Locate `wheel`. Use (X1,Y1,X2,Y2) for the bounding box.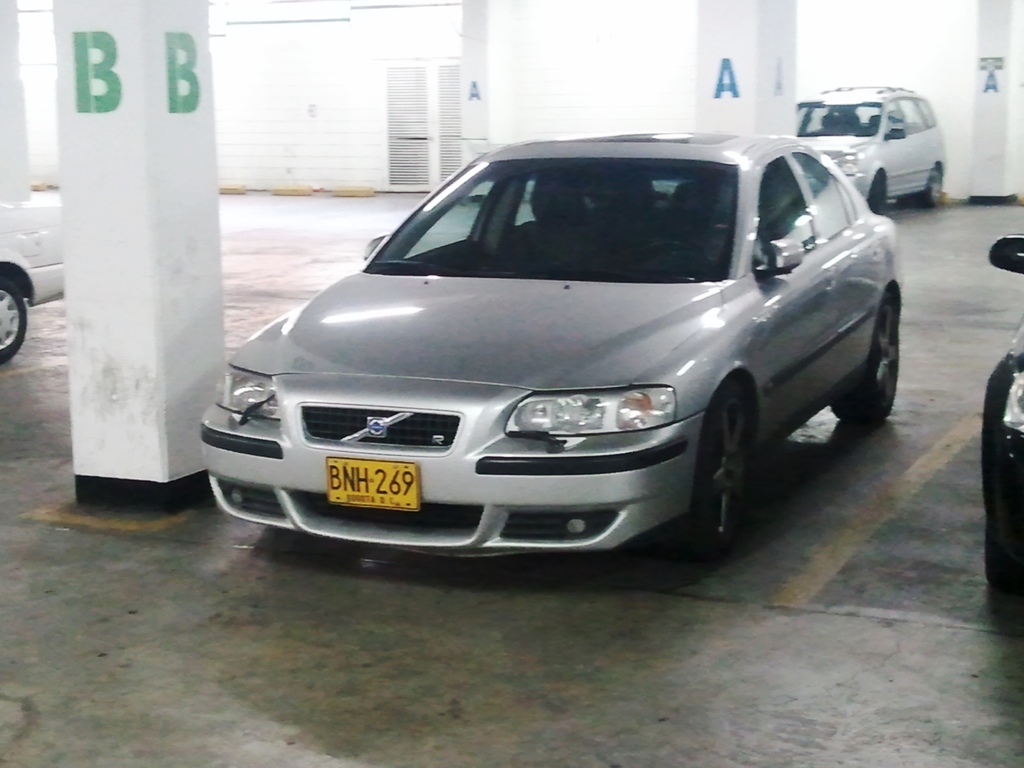
(826,303,908,436).
